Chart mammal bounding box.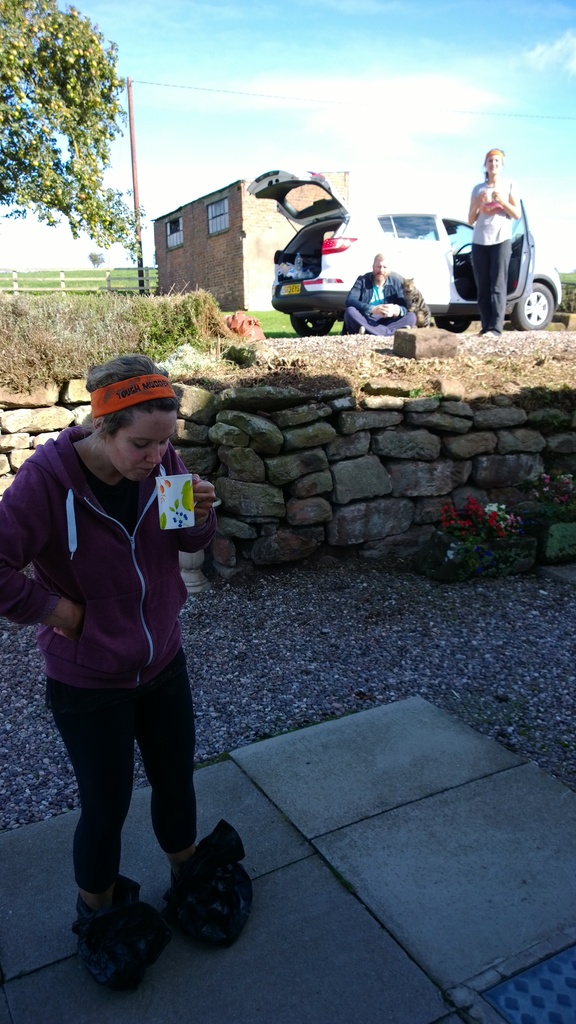
Charted: detection(464, 144, 522, 335).
